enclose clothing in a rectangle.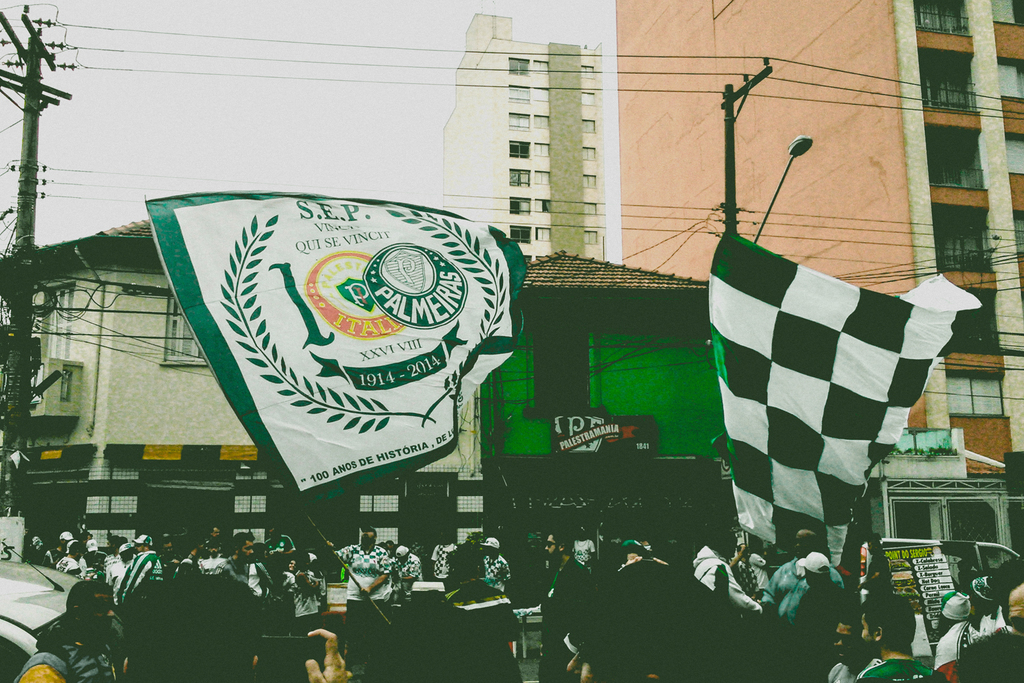
746:552:764:583.
